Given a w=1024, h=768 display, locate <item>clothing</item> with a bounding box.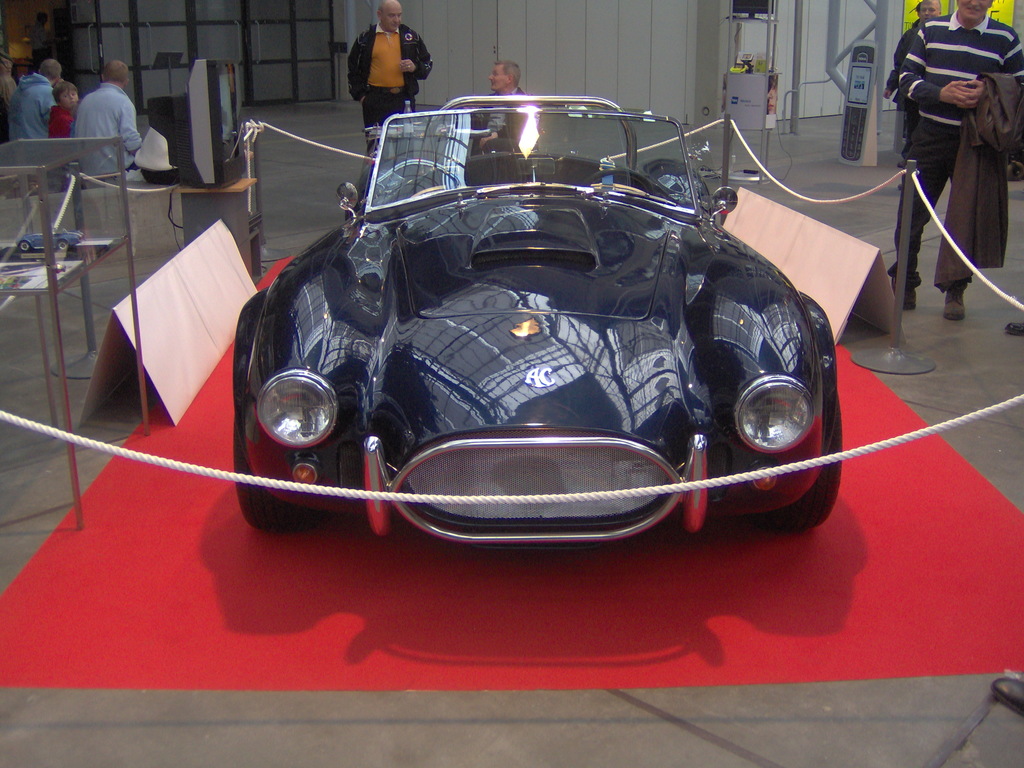
Located: detection(886, 7, 1023, 310).
